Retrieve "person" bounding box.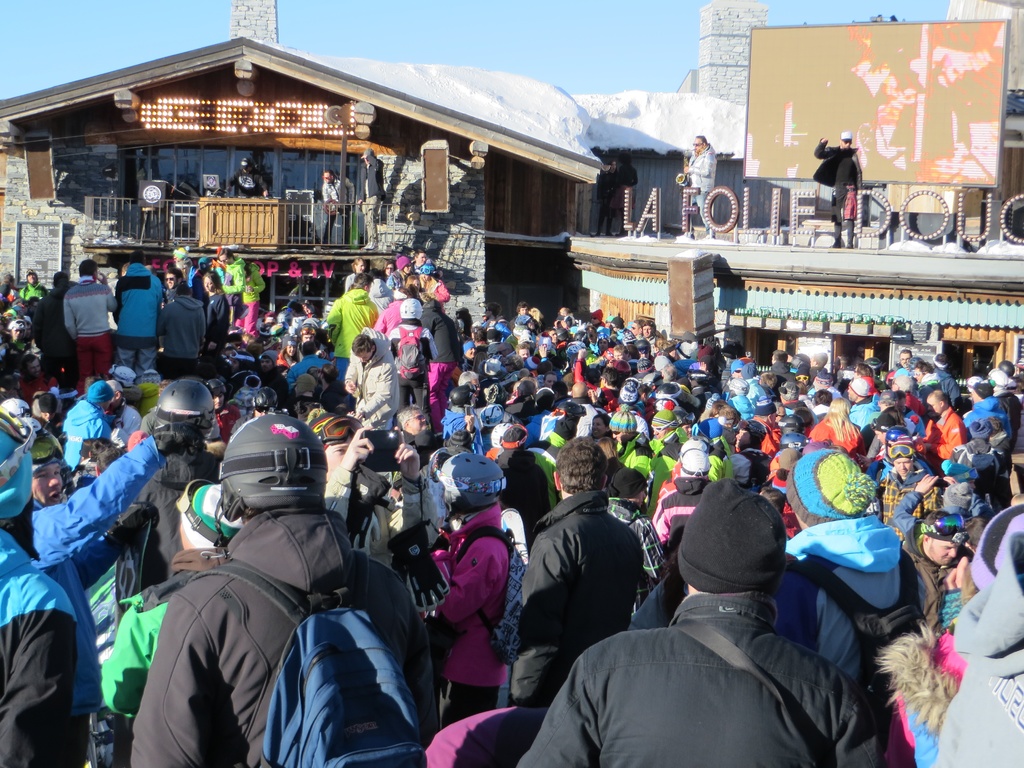
Bounding box: (516, 478, 869, 767).
